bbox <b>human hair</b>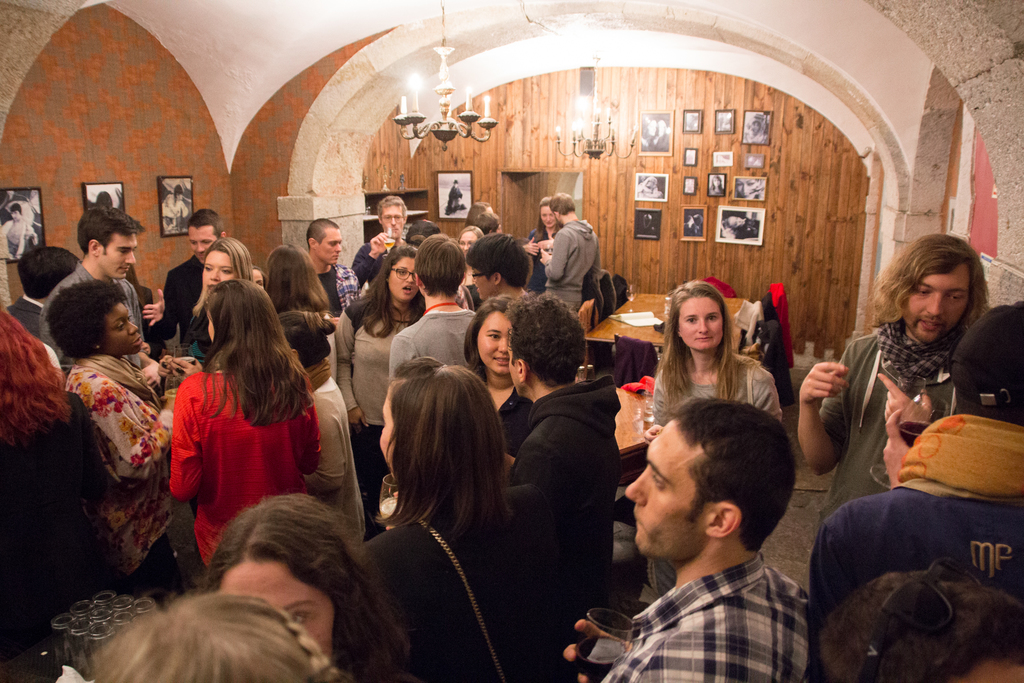
box=[358, 352, 504, 590]
